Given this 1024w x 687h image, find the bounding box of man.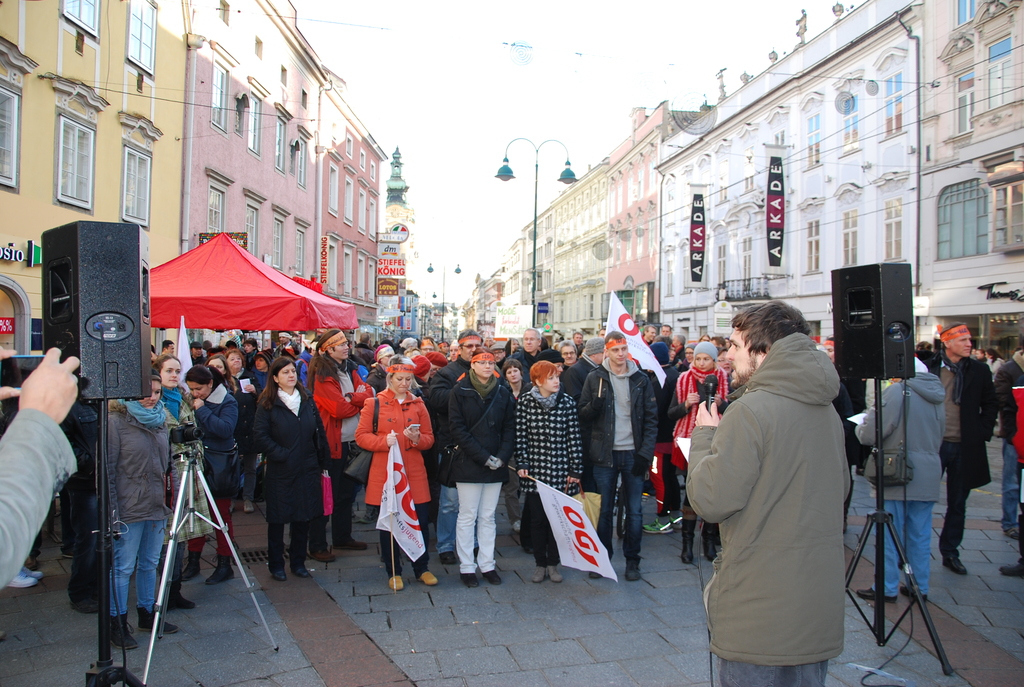
852/358/947/604.
